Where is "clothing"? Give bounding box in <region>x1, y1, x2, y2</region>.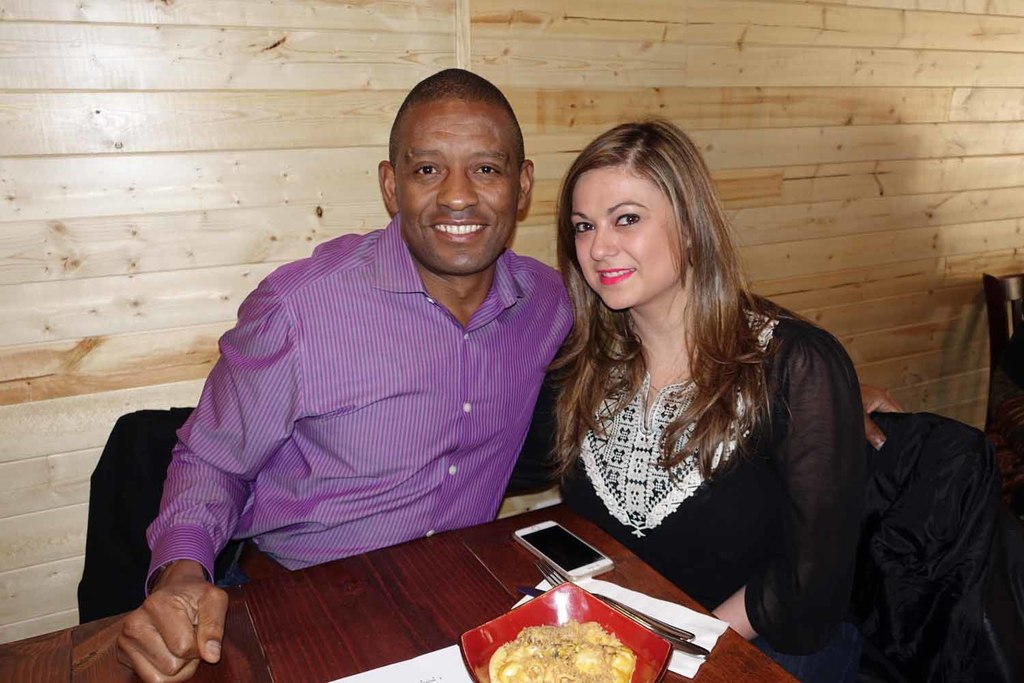
<region>145, 192, 556, 623</region>.
